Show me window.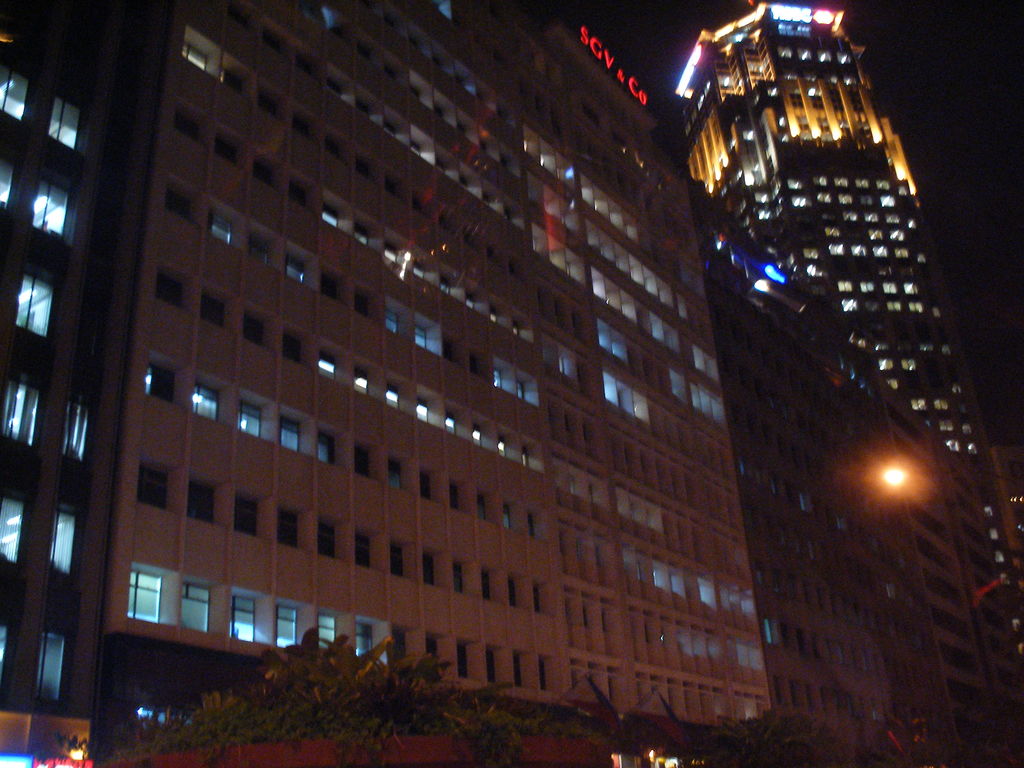
window is here: [x1=194, y1=479, x2=218, y2=526].
